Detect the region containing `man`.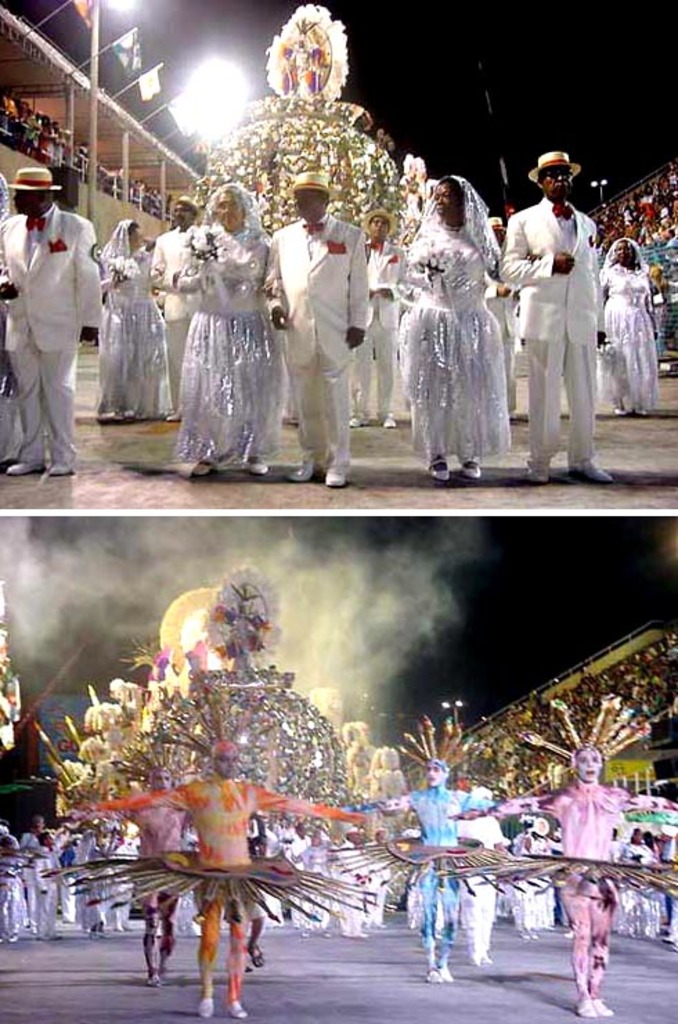
80,685,368,1002.
